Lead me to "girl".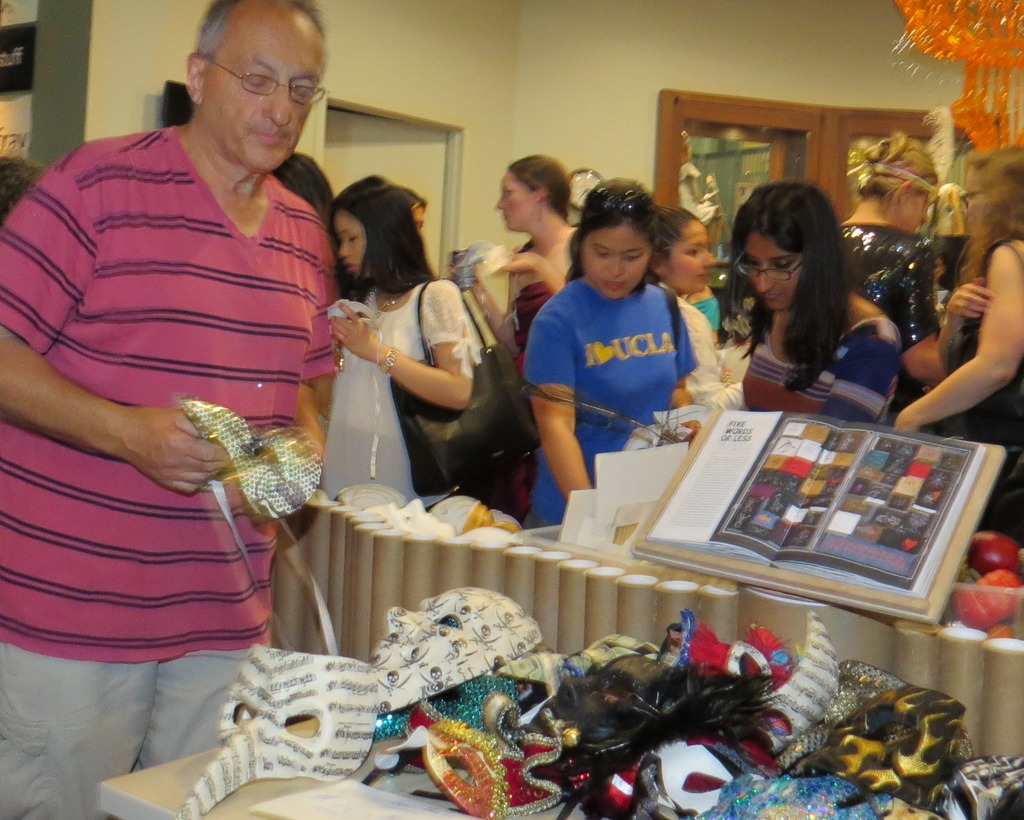
Lead to x1=318 y1=167 x2=483 y2=510.
